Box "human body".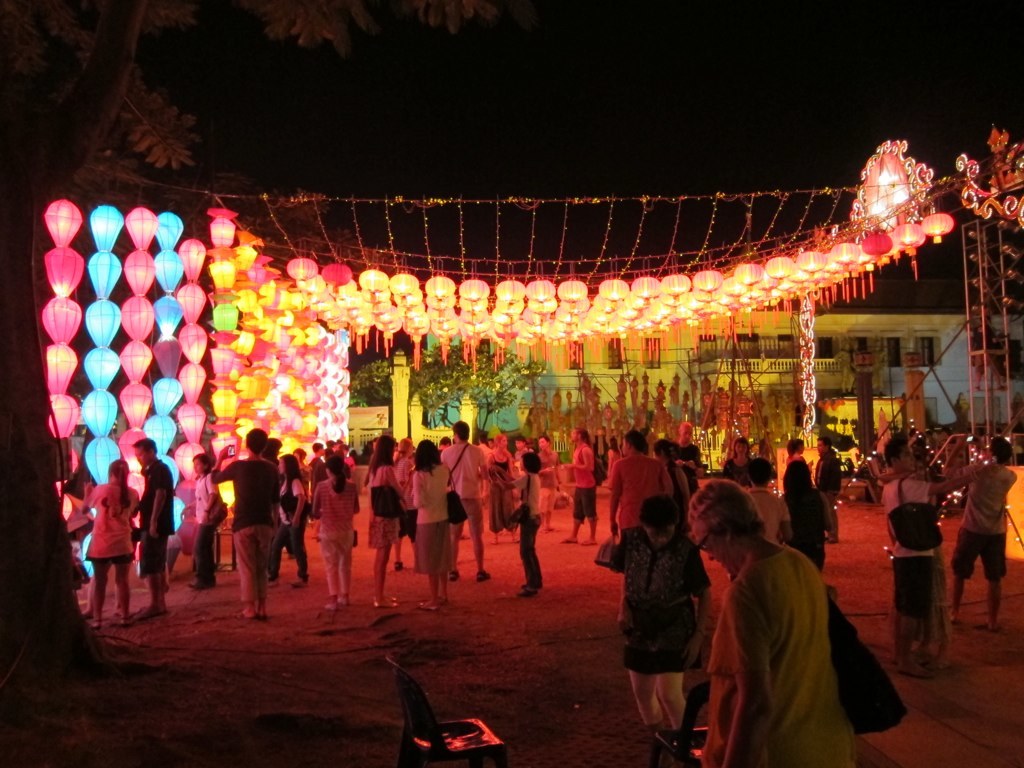
<bbox>213, 426, 278, 617</bbox>.
